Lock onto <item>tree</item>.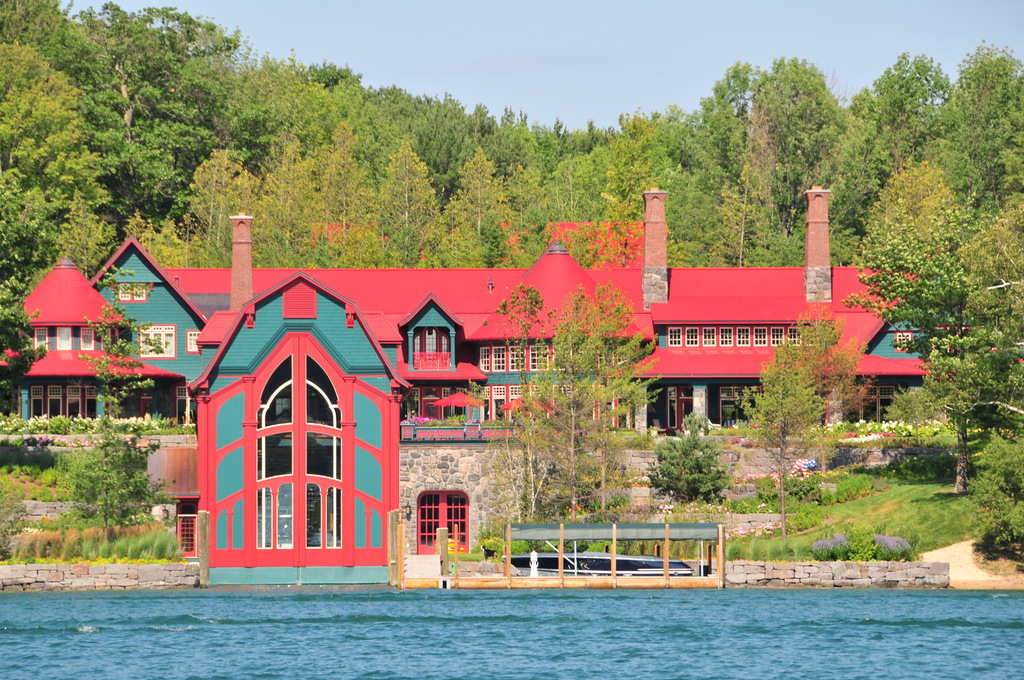
Locked: box(439, 147, 550, 268).
